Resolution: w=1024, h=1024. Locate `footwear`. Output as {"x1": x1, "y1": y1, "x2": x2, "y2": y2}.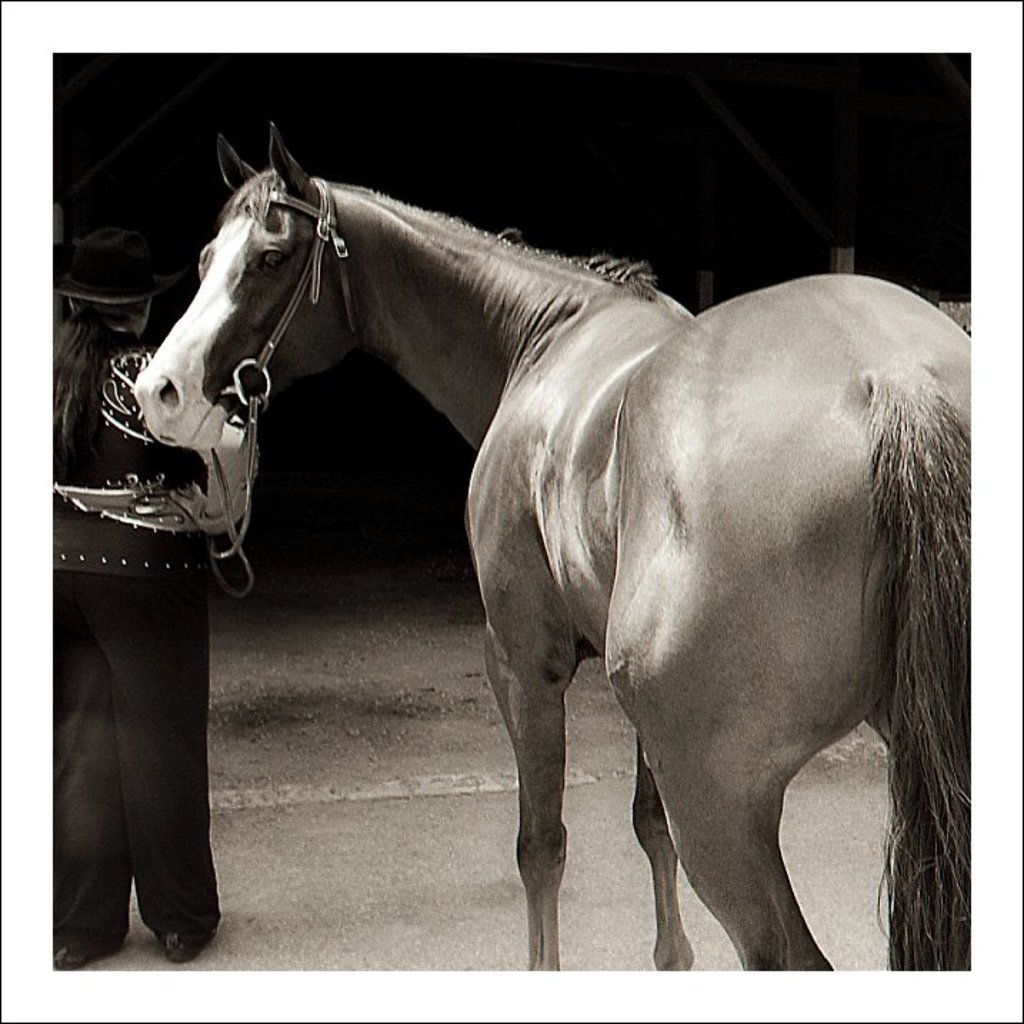
{"x1": 157, "y1": 928, "x2": 220, "y2": 964}.
